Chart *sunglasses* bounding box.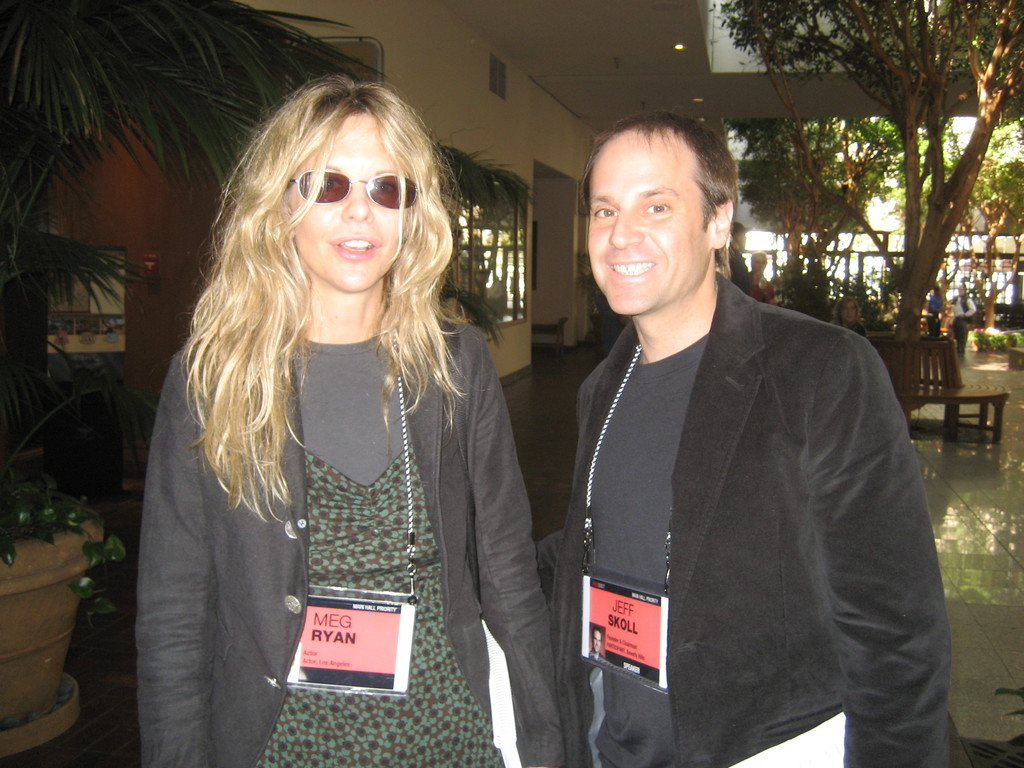
Charted: [left=287, top=170, right=417, bottom=210].
